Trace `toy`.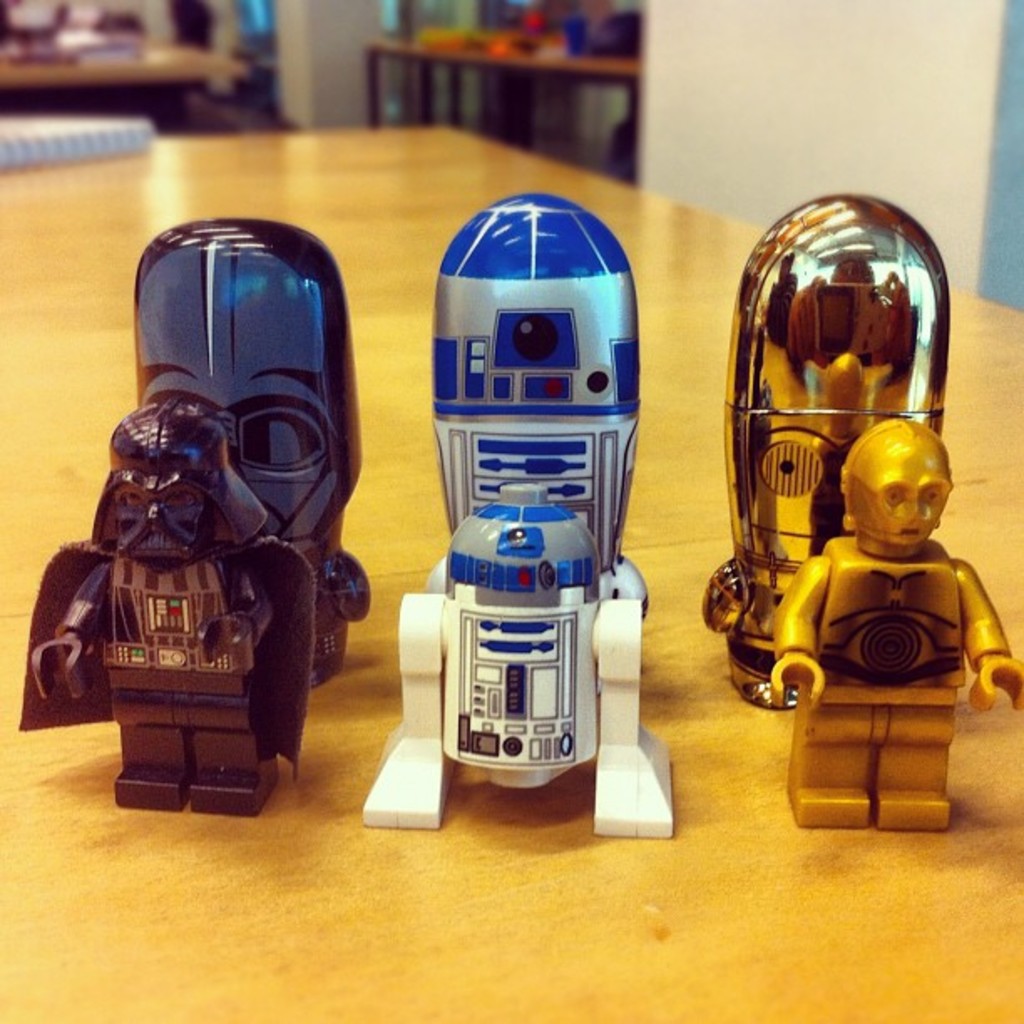
Traced to Rect(7, 390, 336, 828).
